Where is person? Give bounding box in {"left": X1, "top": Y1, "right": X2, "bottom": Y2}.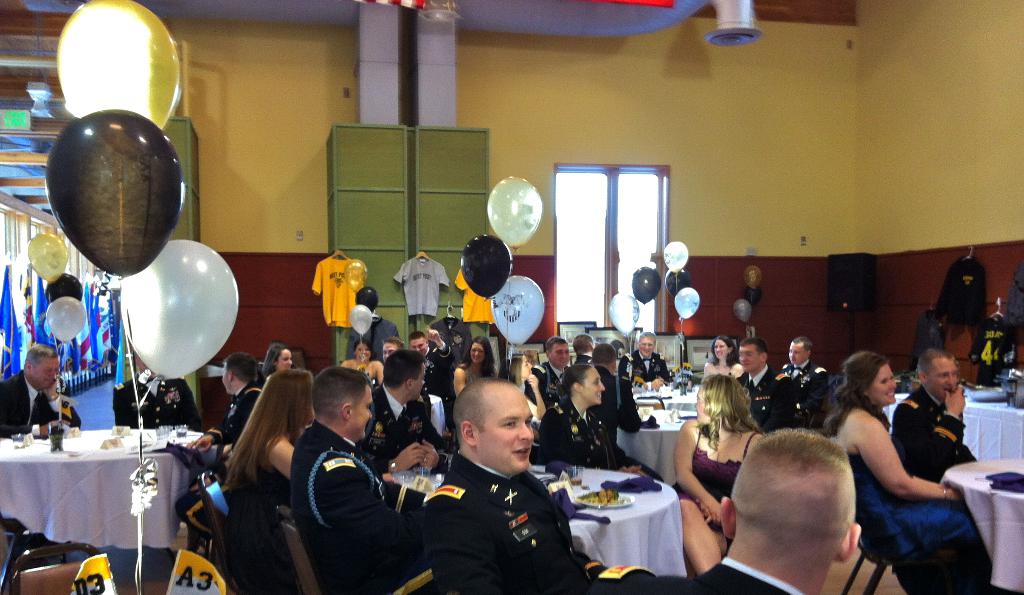
{"left": 0, "top": 342, "right": 73, "bottom": 436}.
